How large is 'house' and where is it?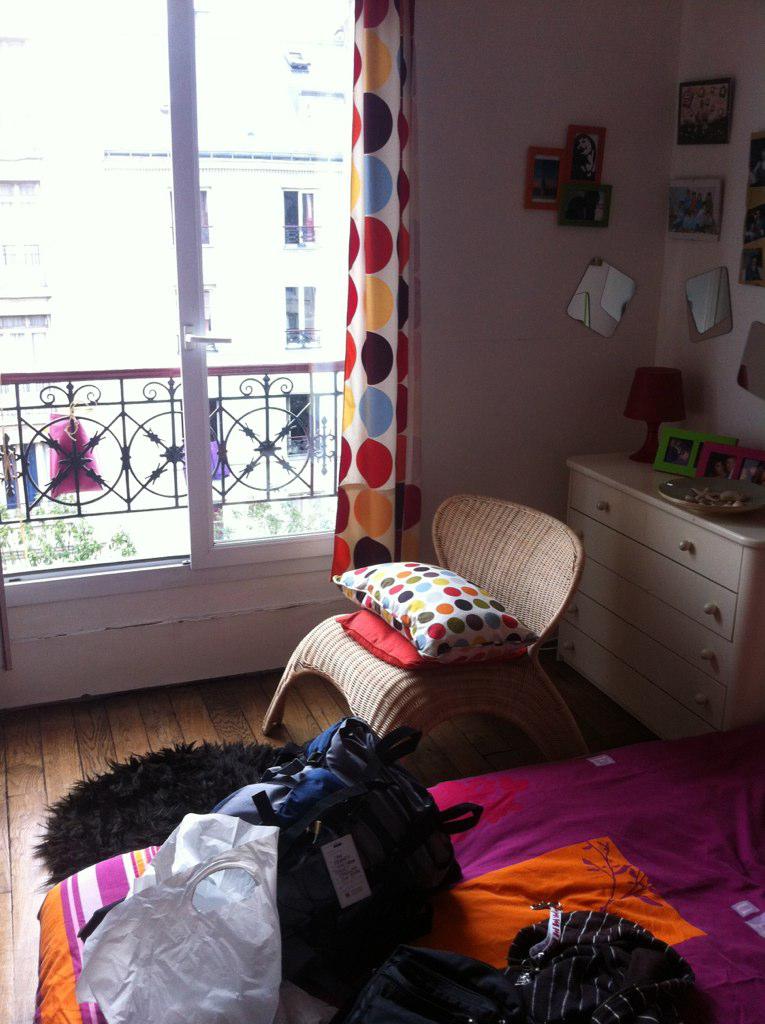
Bounding box: box=[0, 0, 355, 528].
